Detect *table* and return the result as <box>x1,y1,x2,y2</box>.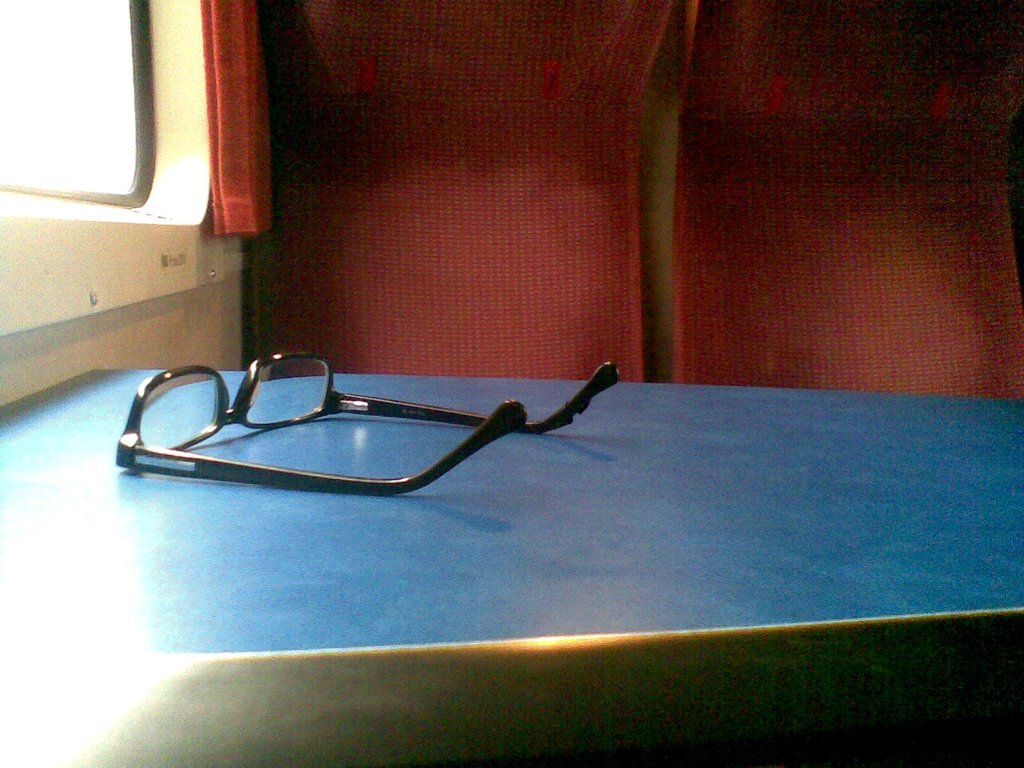
<box>36,357,1023,733</box>.
